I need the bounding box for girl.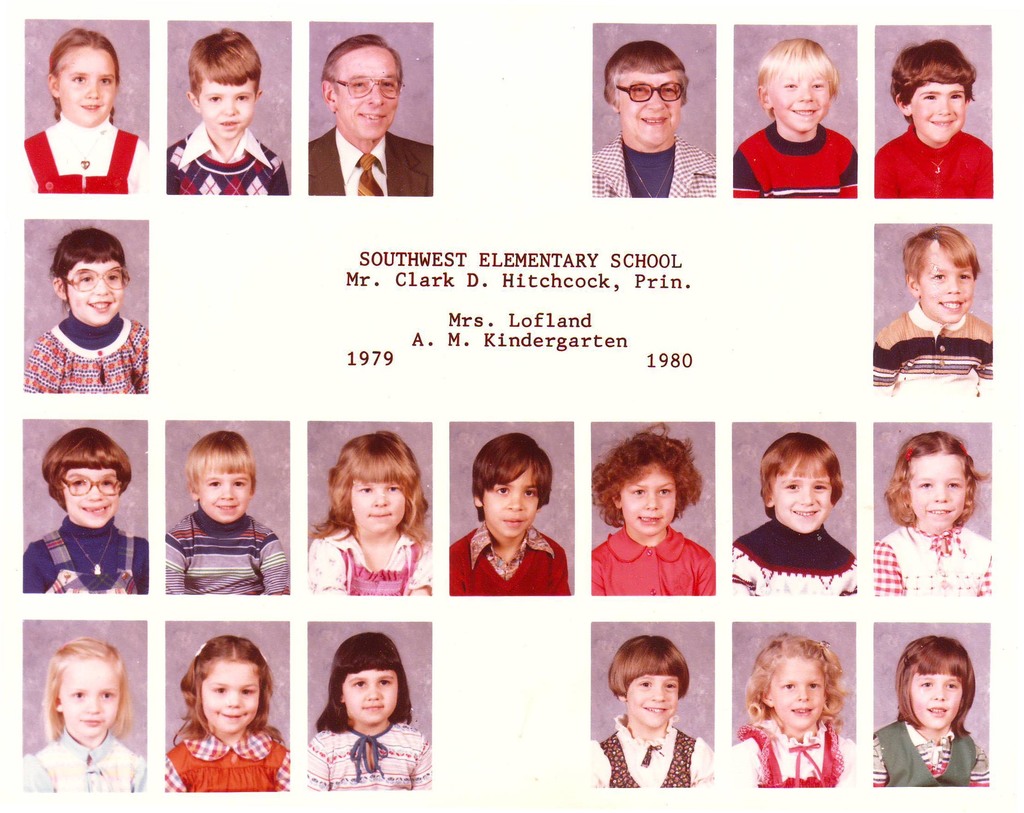
Here it is: <bbox>591, 423, 716, 596</bbox>.
